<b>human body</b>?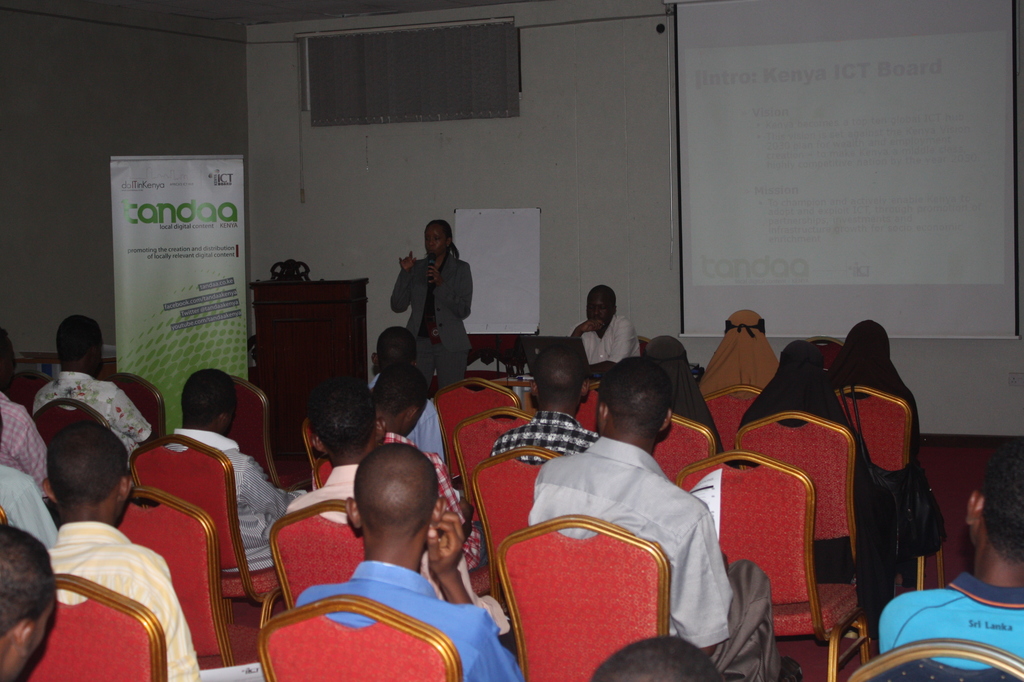
(694, 305, 779, 399)
